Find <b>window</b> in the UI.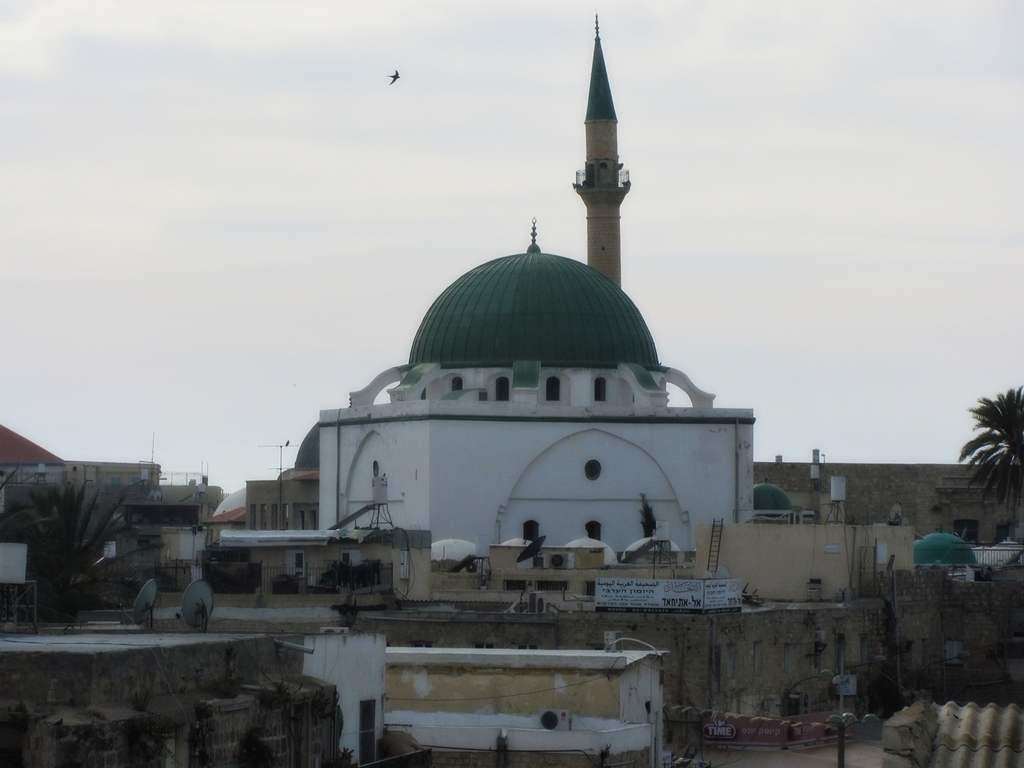
UI element at locate(453, 375, 464, 390).
